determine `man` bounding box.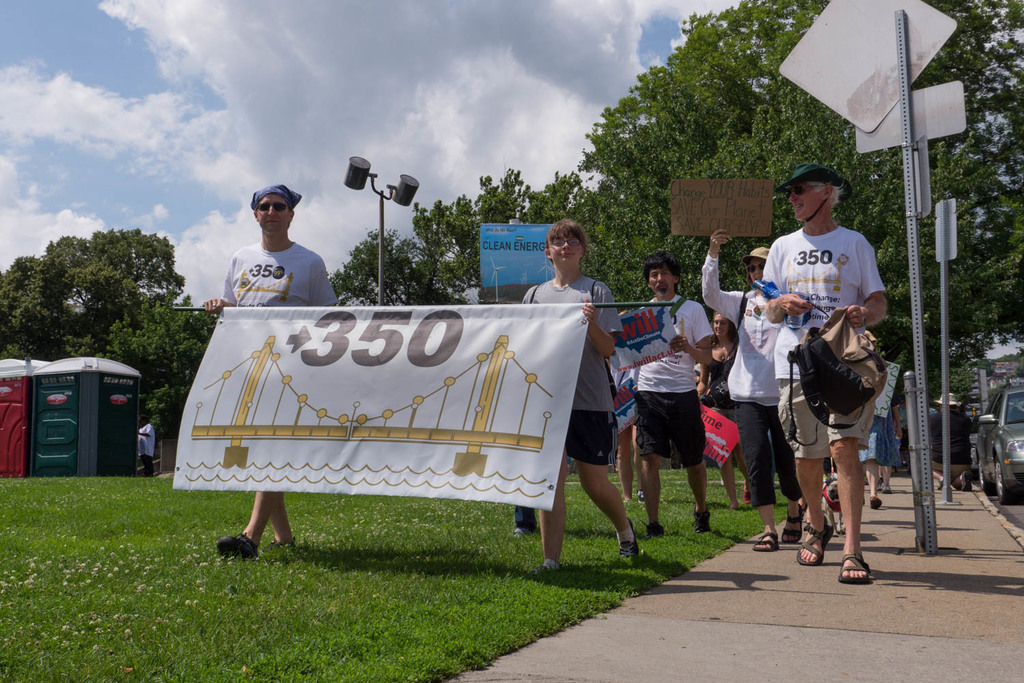
Determined: rect(635, 251, 715, 535).
